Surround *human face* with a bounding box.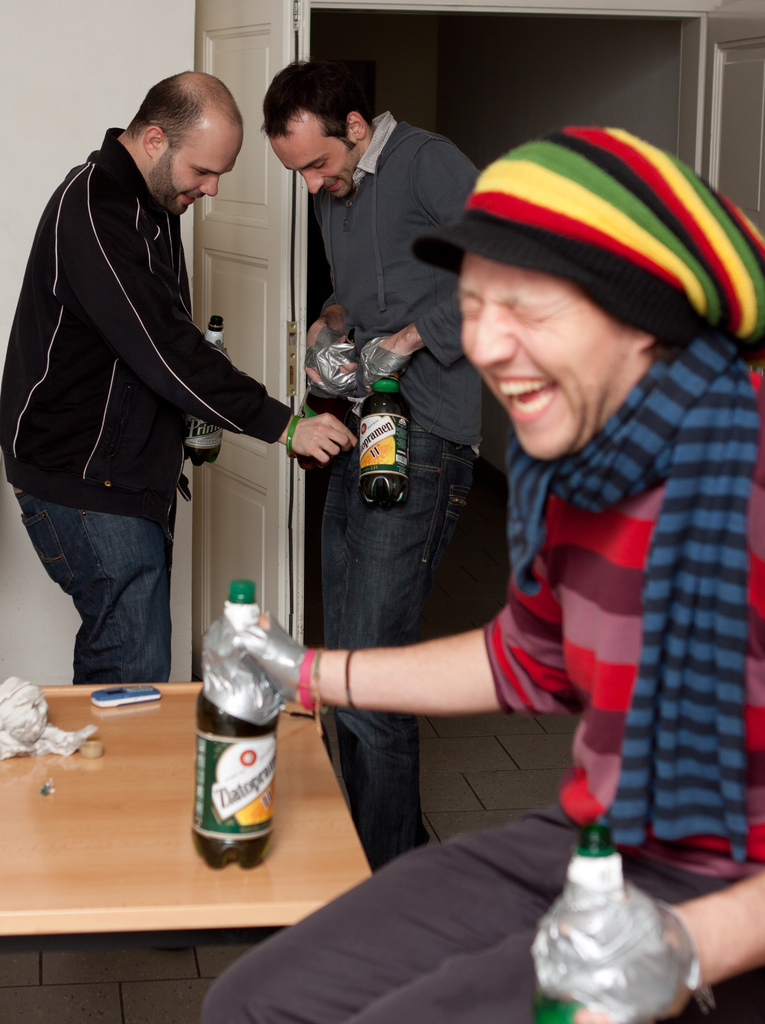
[left=275, top=121, right=357, bottom=202].
